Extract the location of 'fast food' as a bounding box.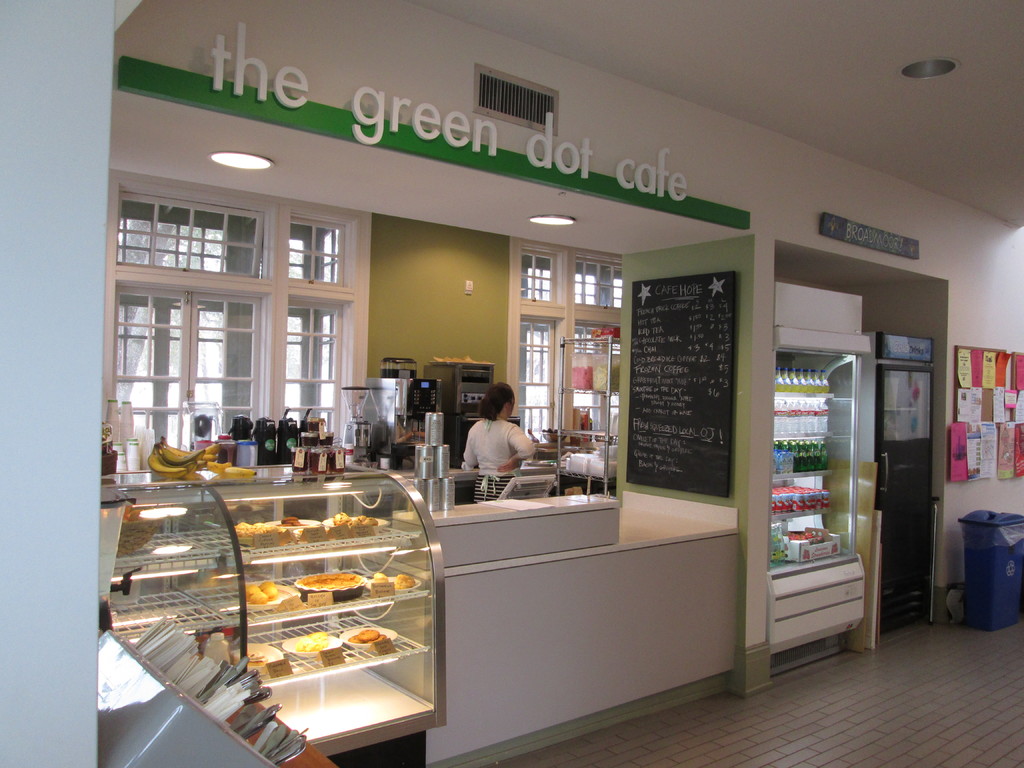
l=358, t=625, r=378, b=643.
